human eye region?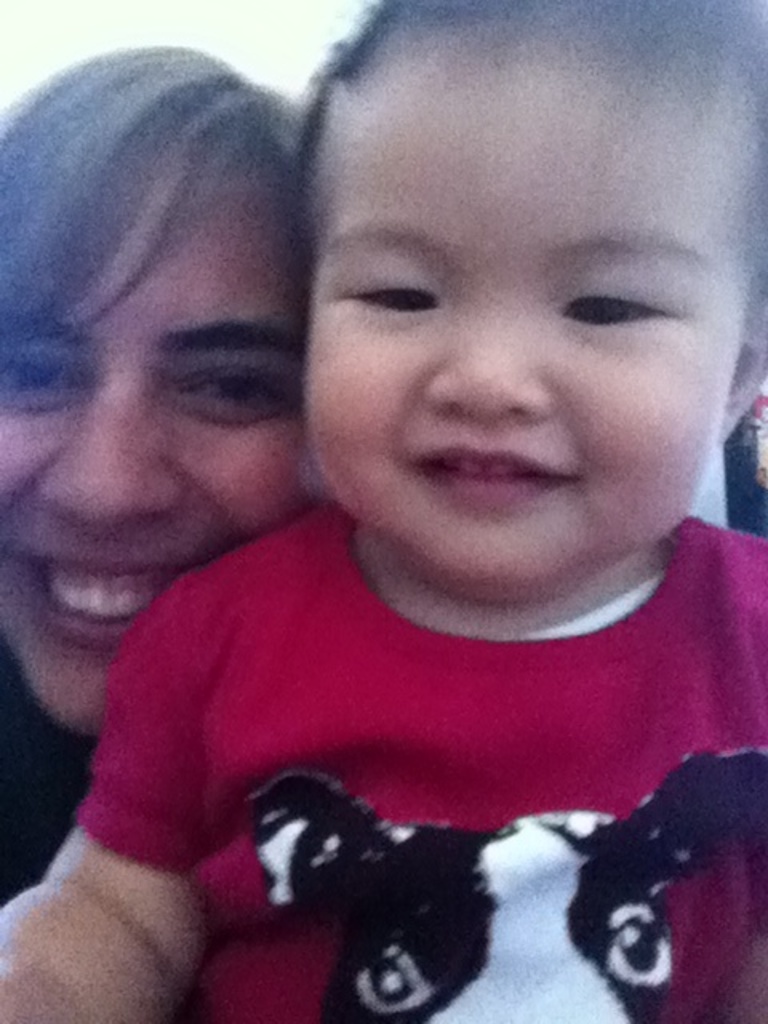
(178,365,299,419)
